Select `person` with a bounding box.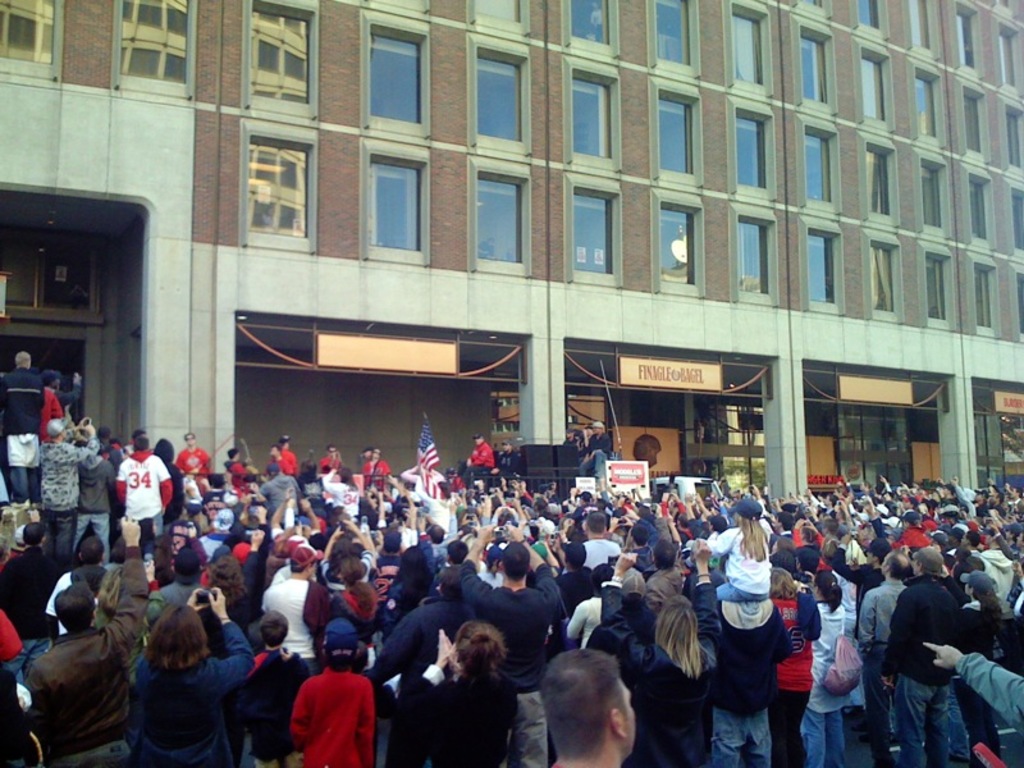
box=[97, 438, 161, 575].
